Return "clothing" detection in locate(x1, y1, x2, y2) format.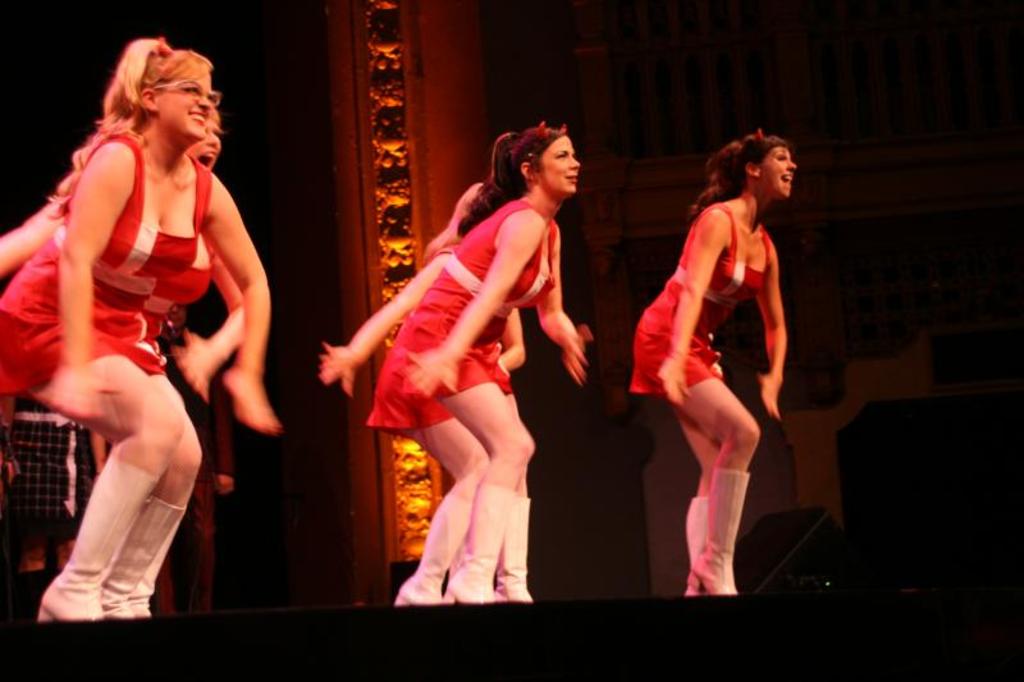
locate(631, 202, 771, 395).
